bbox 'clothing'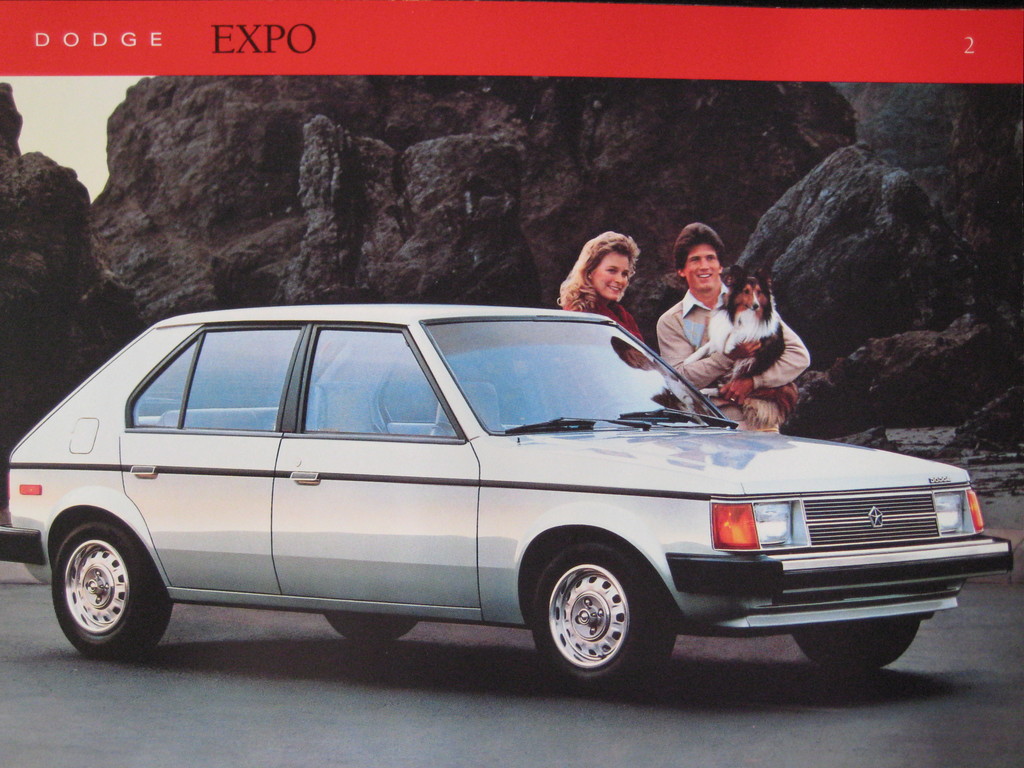
<box>642,263,817,414</box>
